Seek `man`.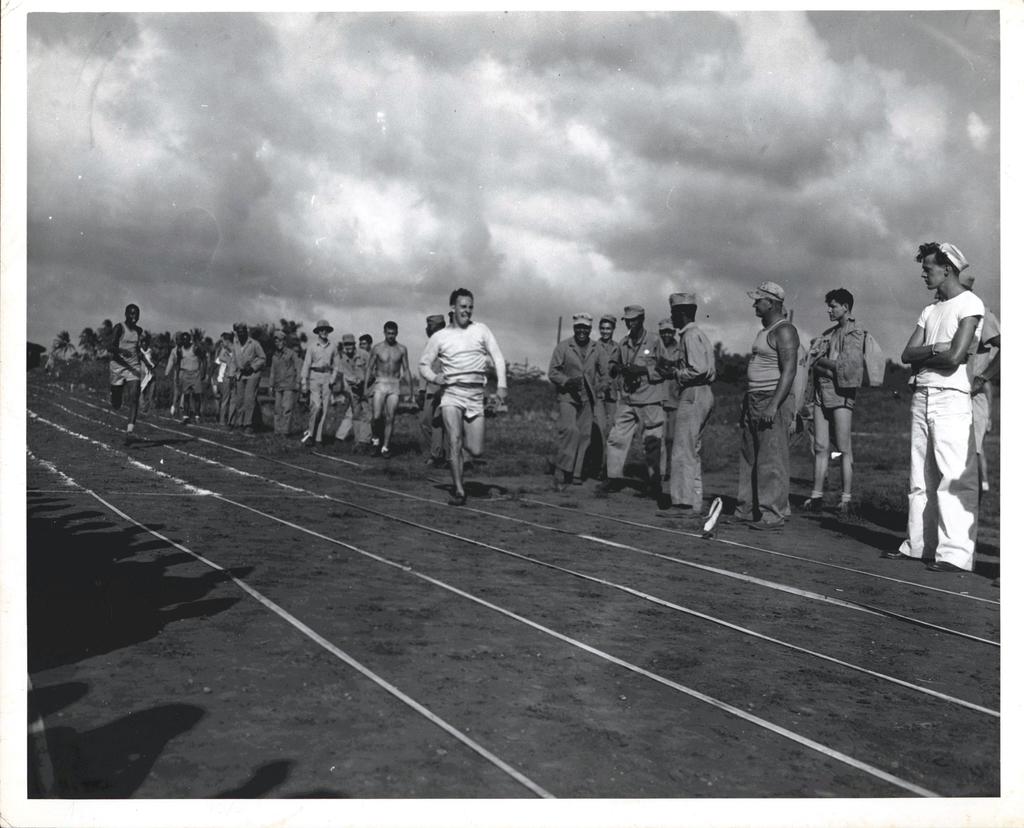
x1=176 y1=332 x2=207 y2=426.
